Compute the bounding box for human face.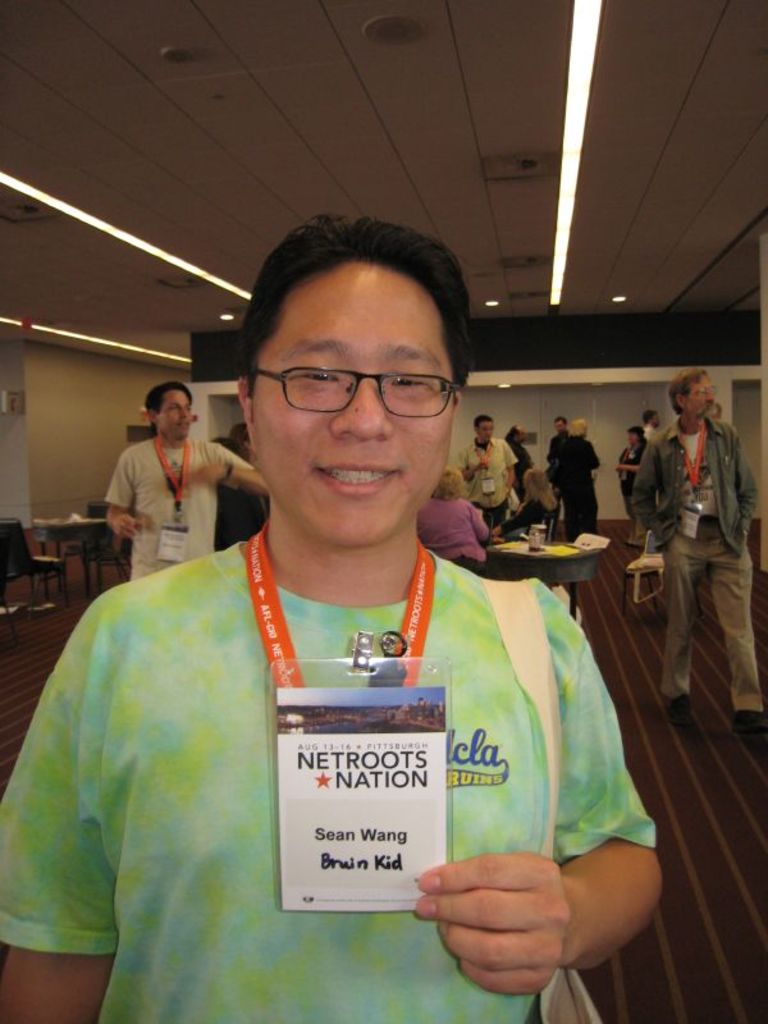
select_region(685, 370, 717, 420).
